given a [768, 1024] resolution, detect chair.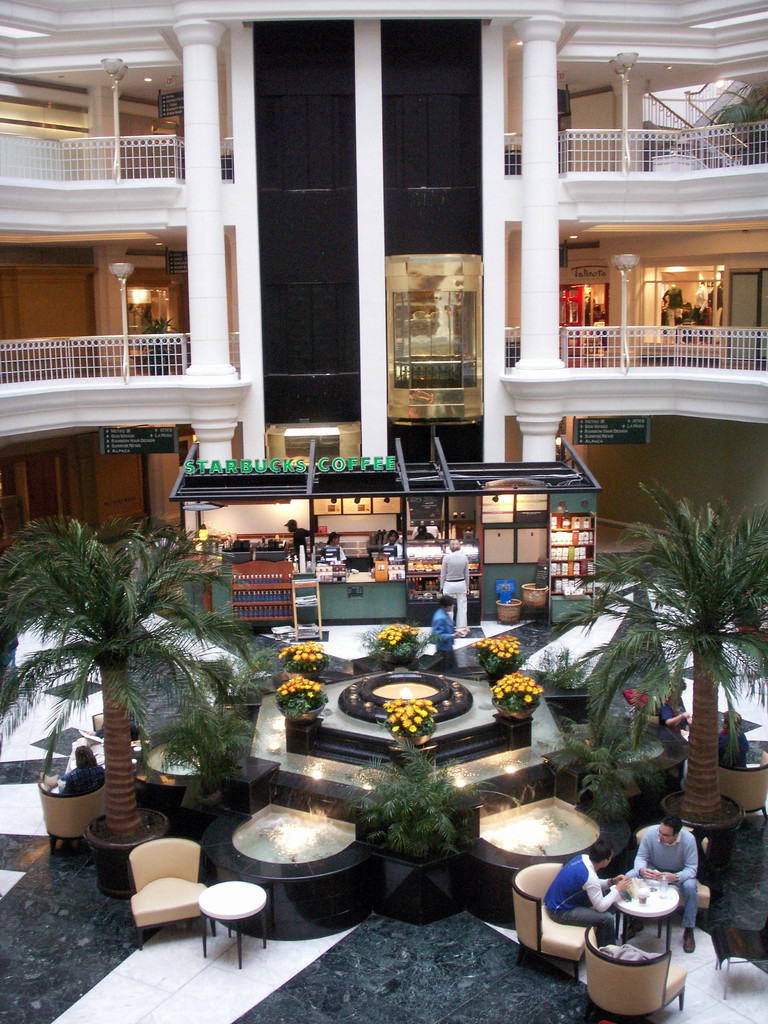
<region>114, 829, 211, 941</region>.
